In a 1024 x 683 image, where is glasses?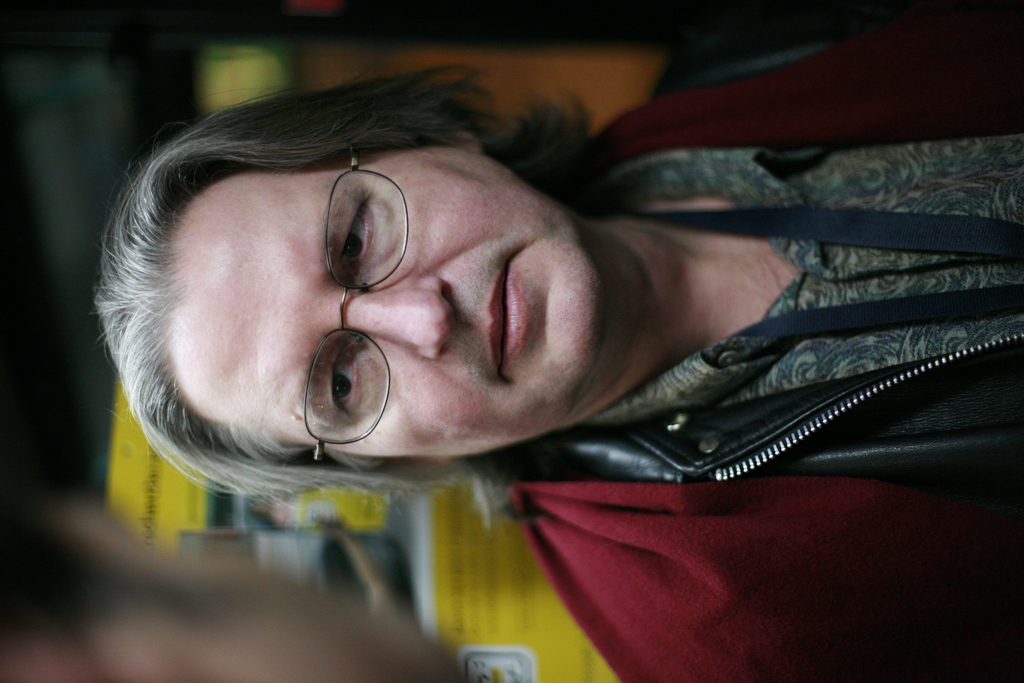
[301,145,412,461].
